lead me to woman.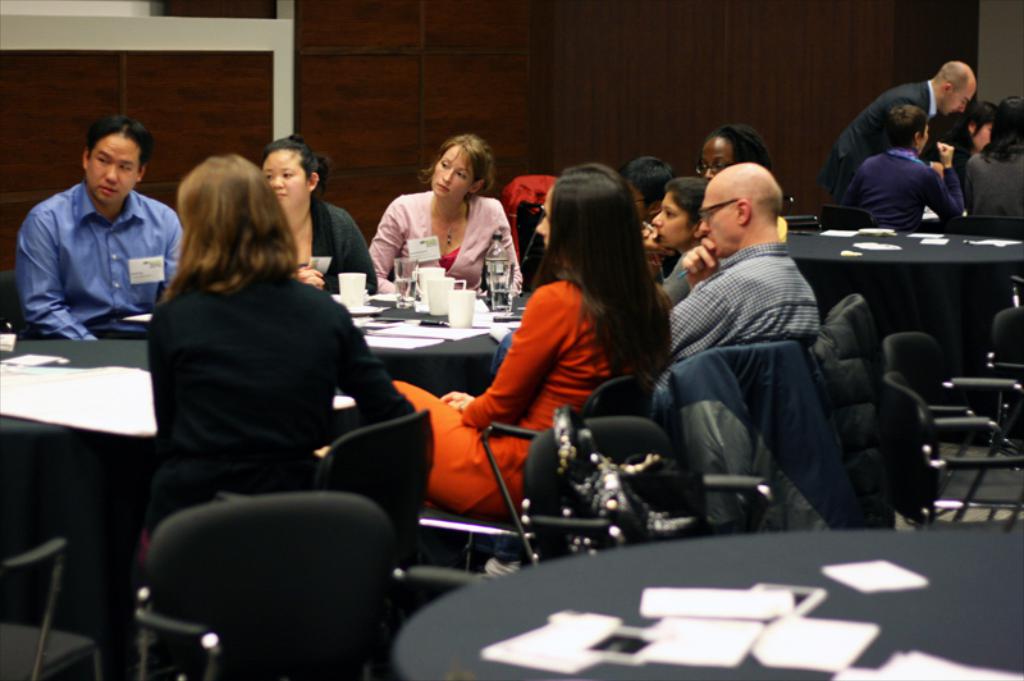
Lead to l=941, t=106, r=992, b=170.
